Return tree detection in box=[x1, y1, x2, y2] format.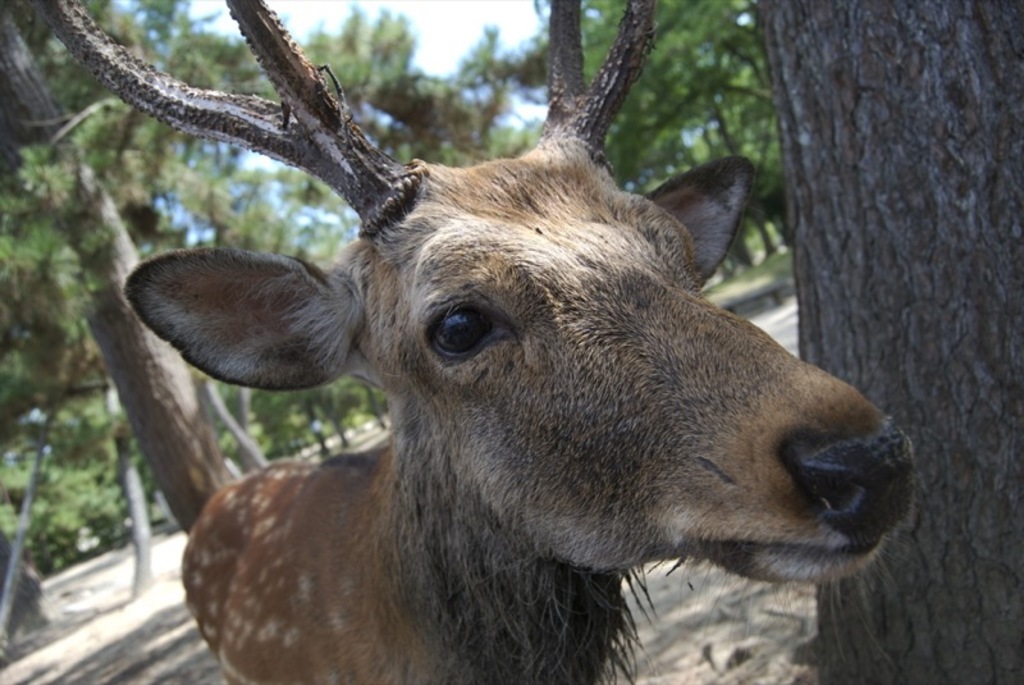
box=[287, 10, 558, 152].
